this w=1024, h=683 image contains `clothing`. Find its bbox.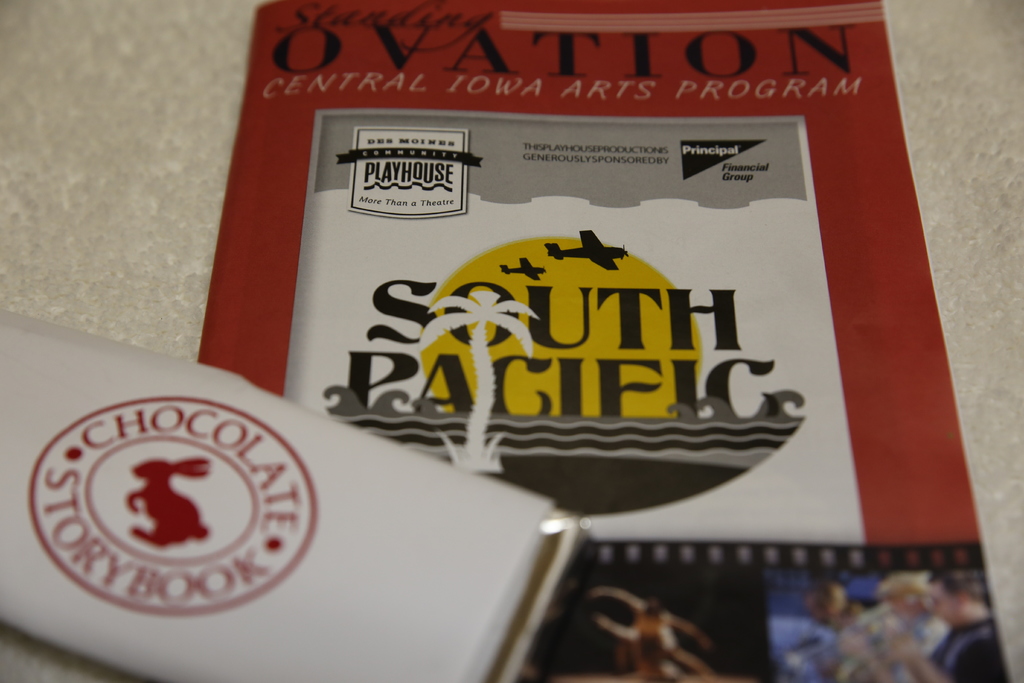
<box>932,618,1012,680</box>.
